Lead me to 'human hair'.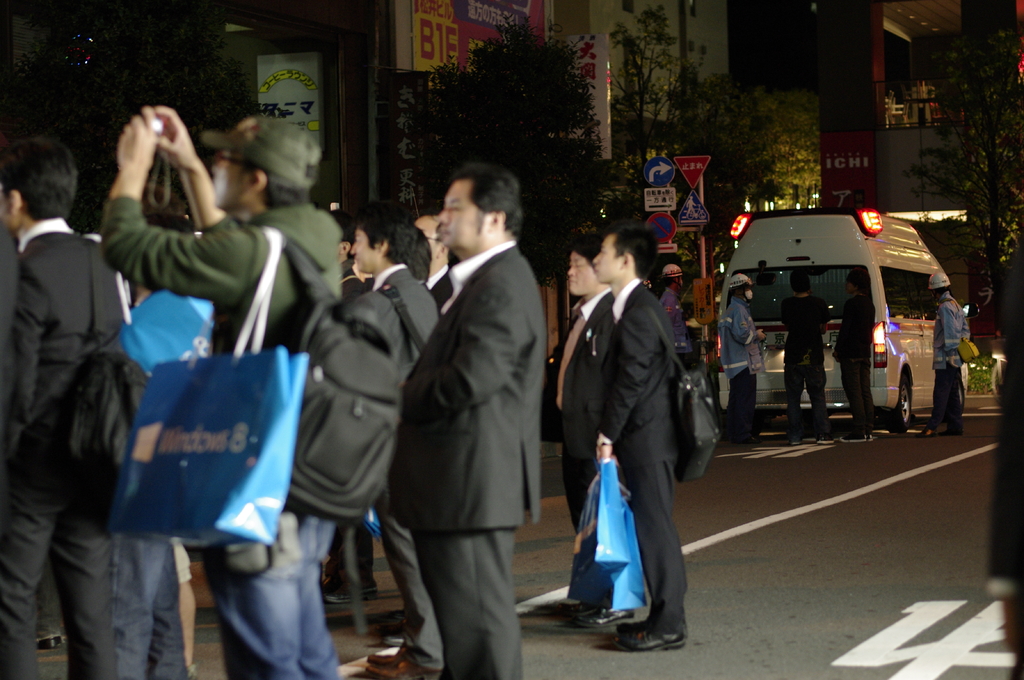
Lead to pyautogui.locateOnScreen(790, 269, 812, 296).
